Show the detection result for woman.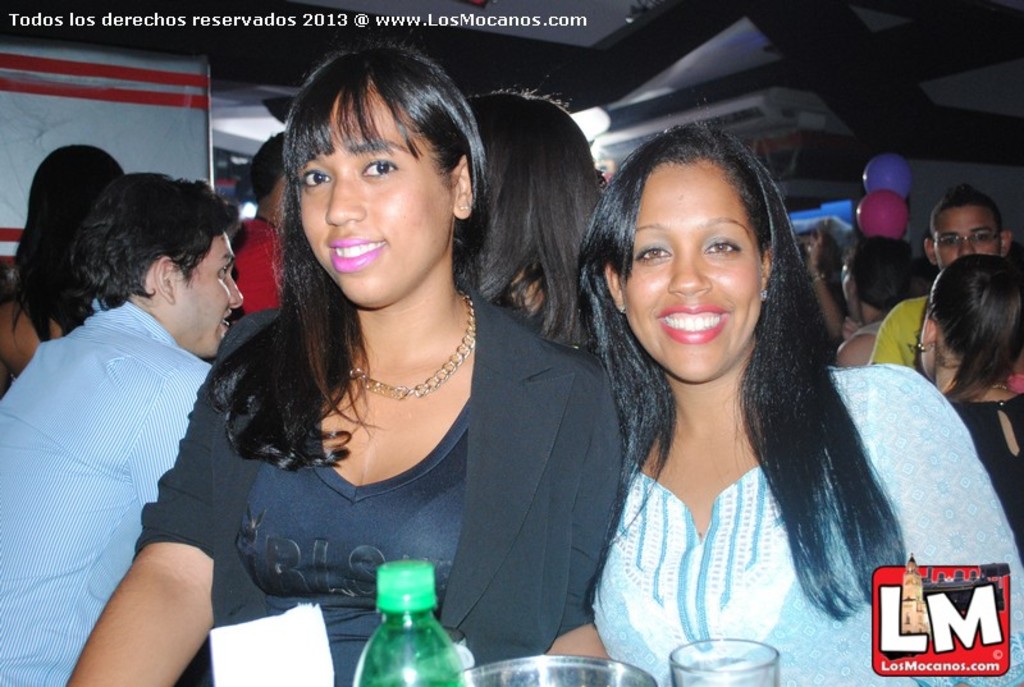
(829,235,922,362).
